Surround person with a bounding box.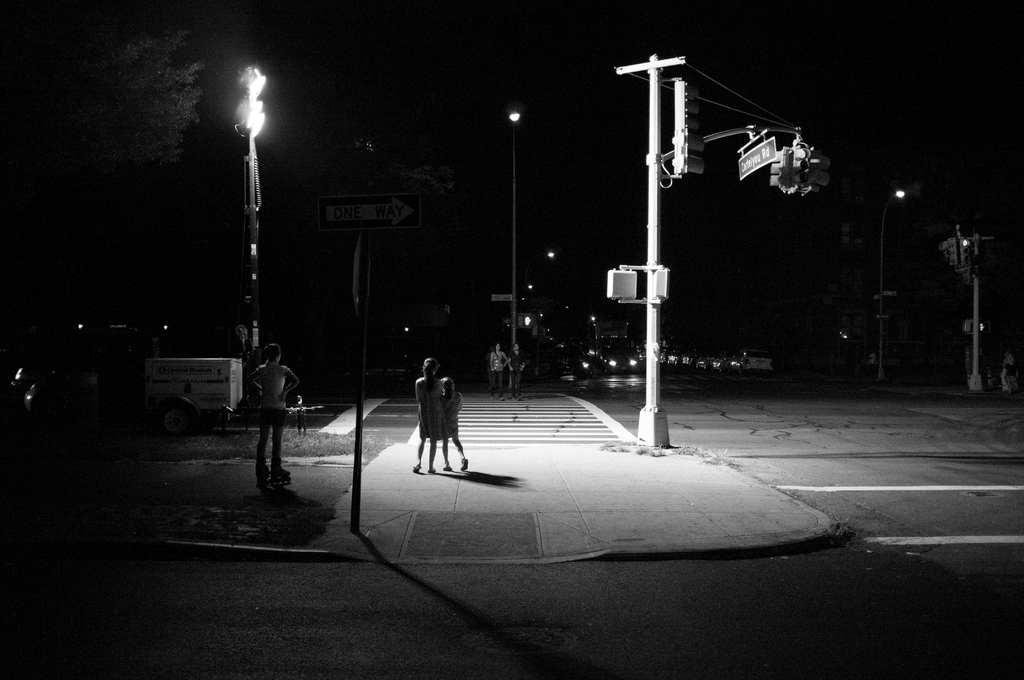
(435, 374, 473, 479).
